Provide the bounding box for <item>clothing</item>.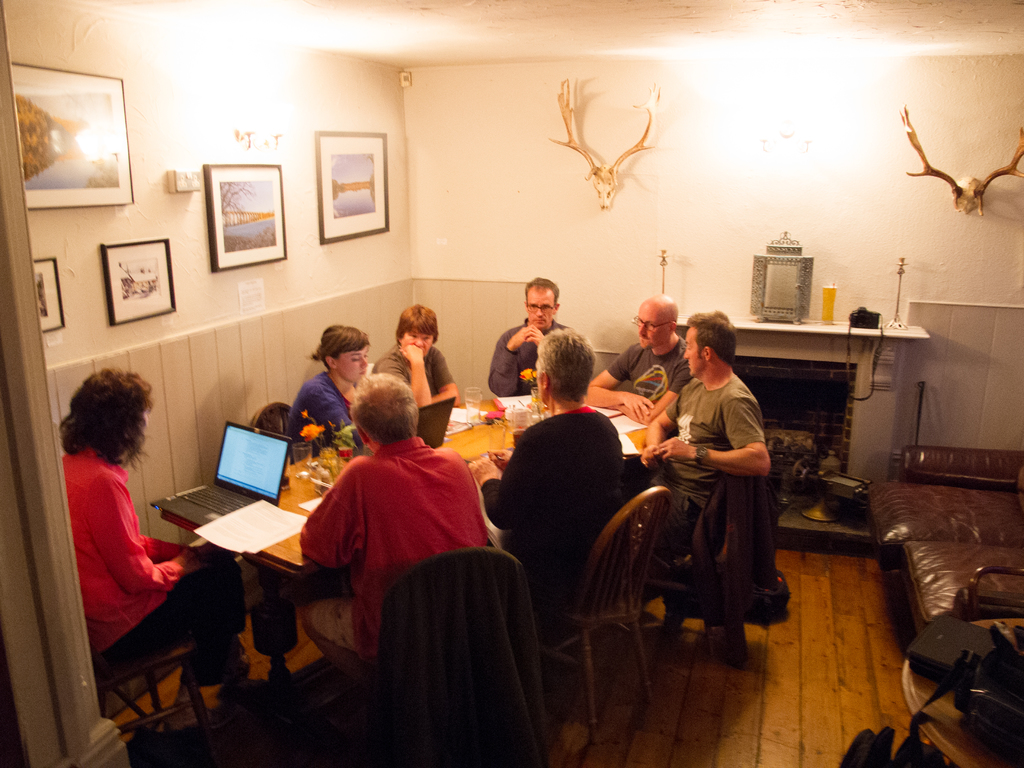
{"left": 60, "top": 447, "right": 250, "bottom": 680}.
